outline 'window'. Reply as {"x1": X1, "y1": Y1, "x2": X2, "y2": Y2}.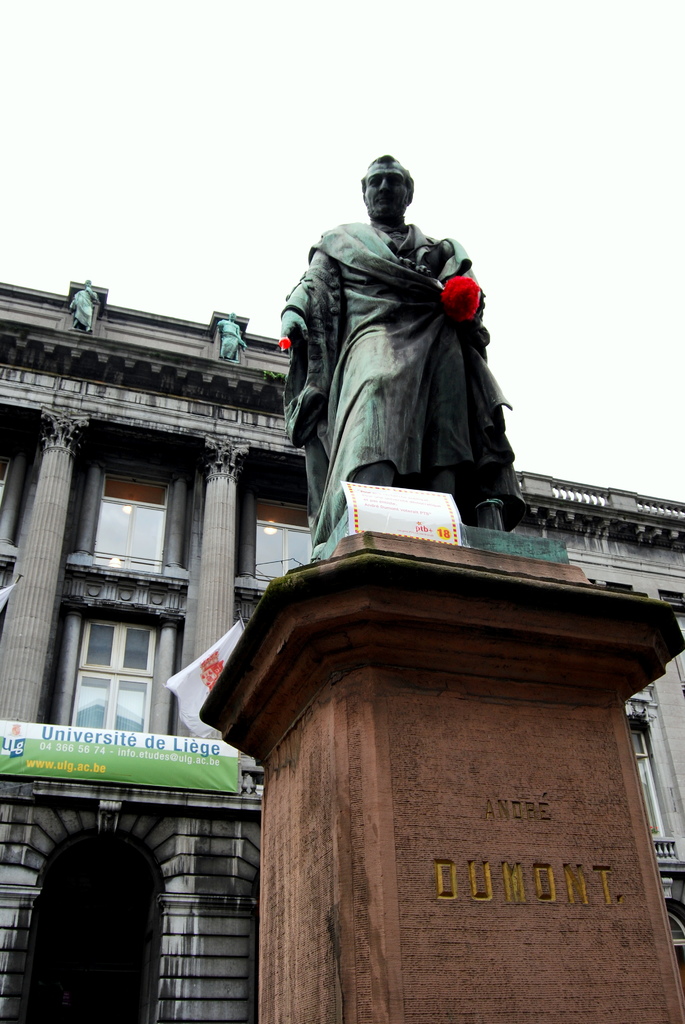
{"x1": 60, "y1": 449, "x2": 189, "y2": 580}.
